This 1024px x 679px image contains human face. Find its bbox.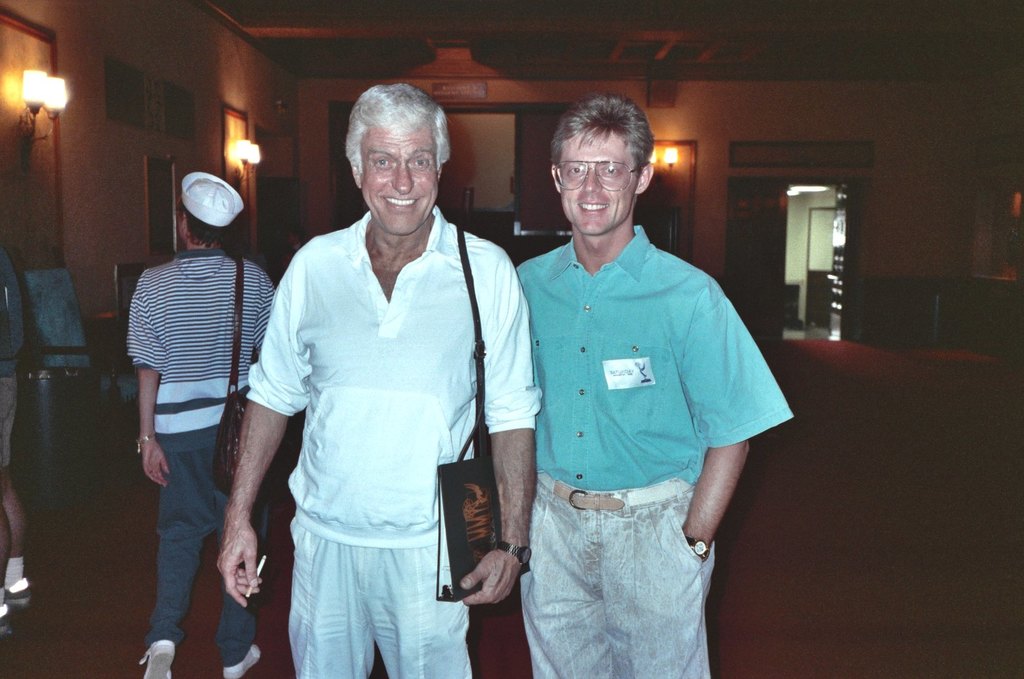
select_region(559, 132, 639, 237).
